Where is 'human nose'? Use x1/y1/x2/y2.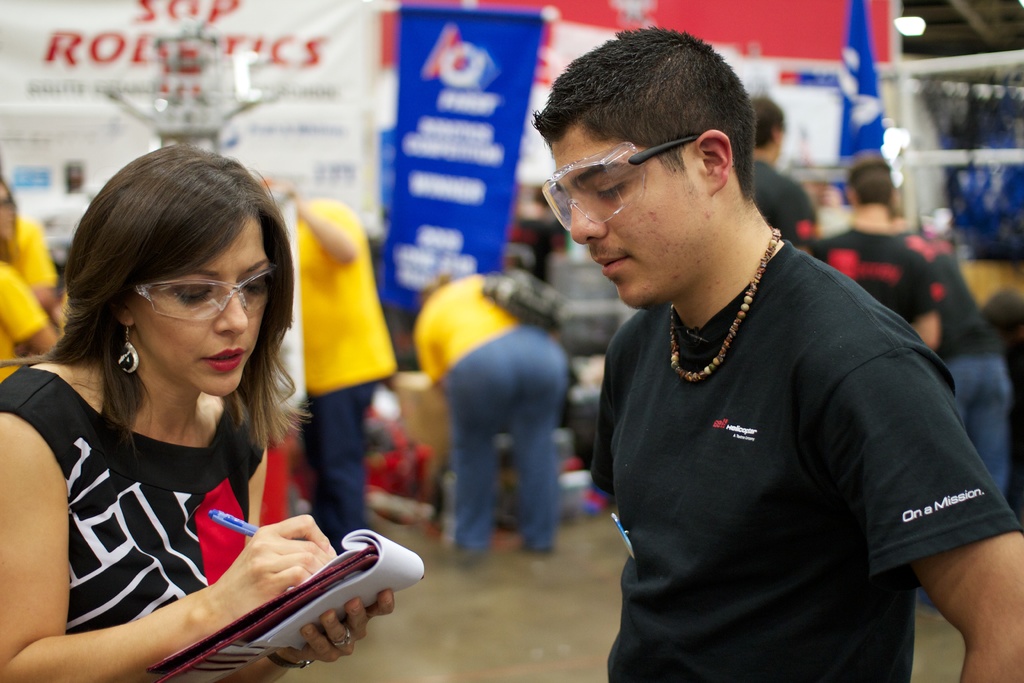
572/194/606/245.
